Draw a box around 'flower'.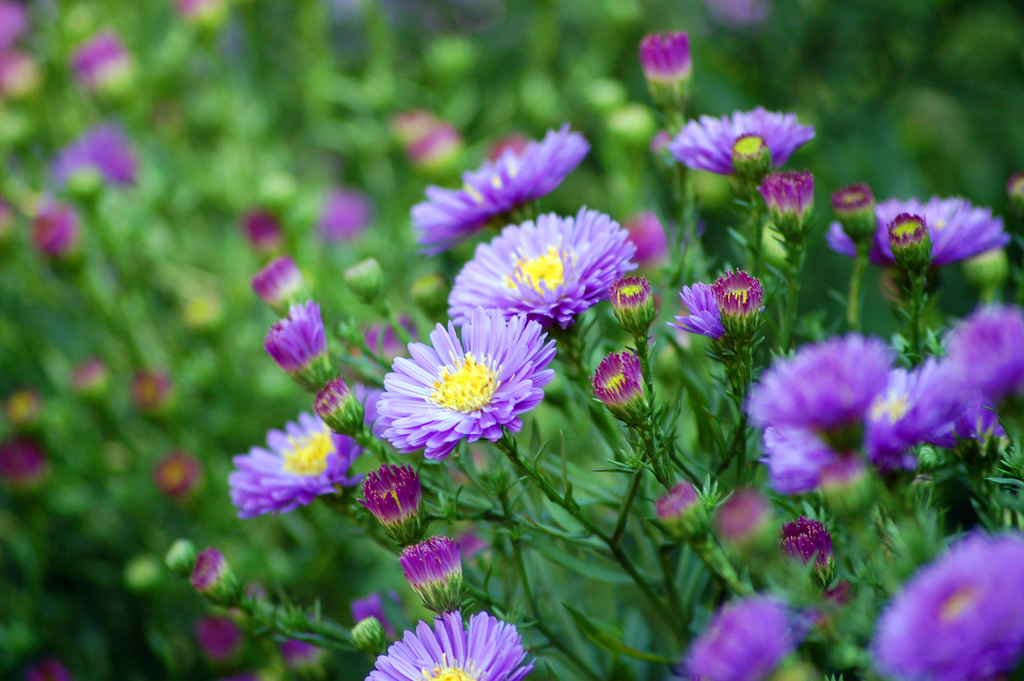
bbox=[673, 602, 795, 680].
